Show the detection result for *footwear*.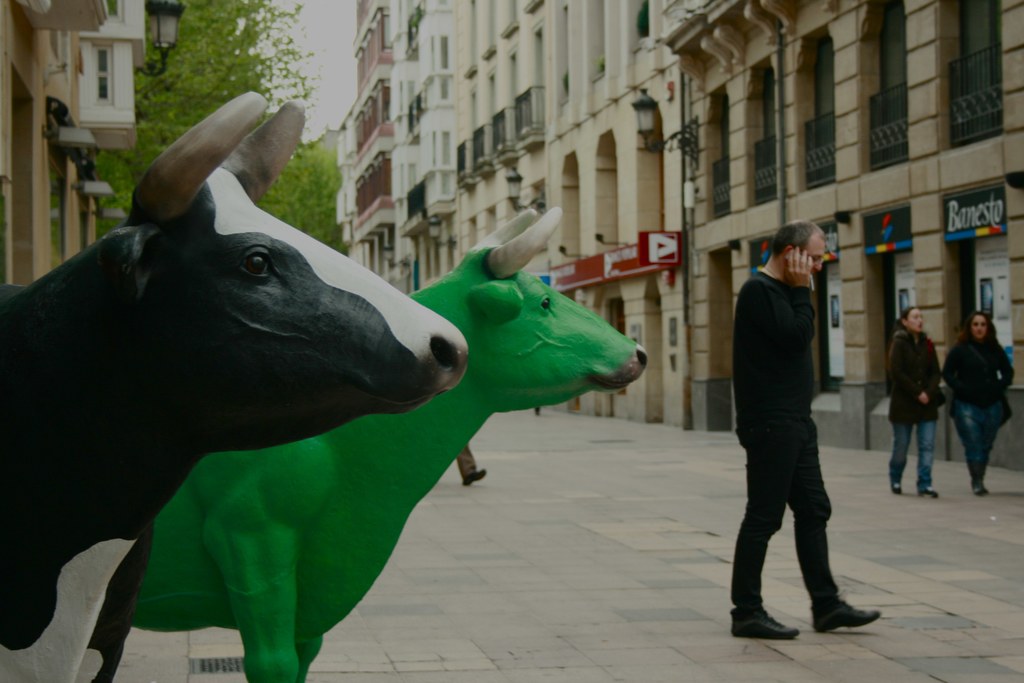
891/484/901/495.
